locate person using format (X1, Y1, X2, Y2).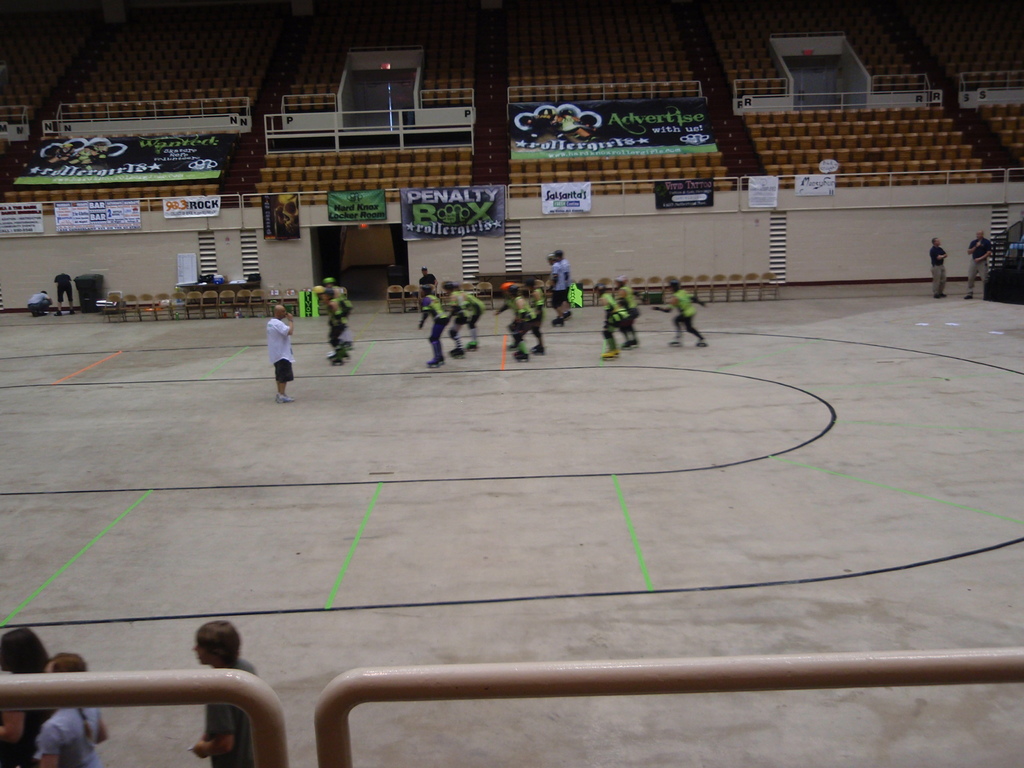
(617, 275, 641, 348).
